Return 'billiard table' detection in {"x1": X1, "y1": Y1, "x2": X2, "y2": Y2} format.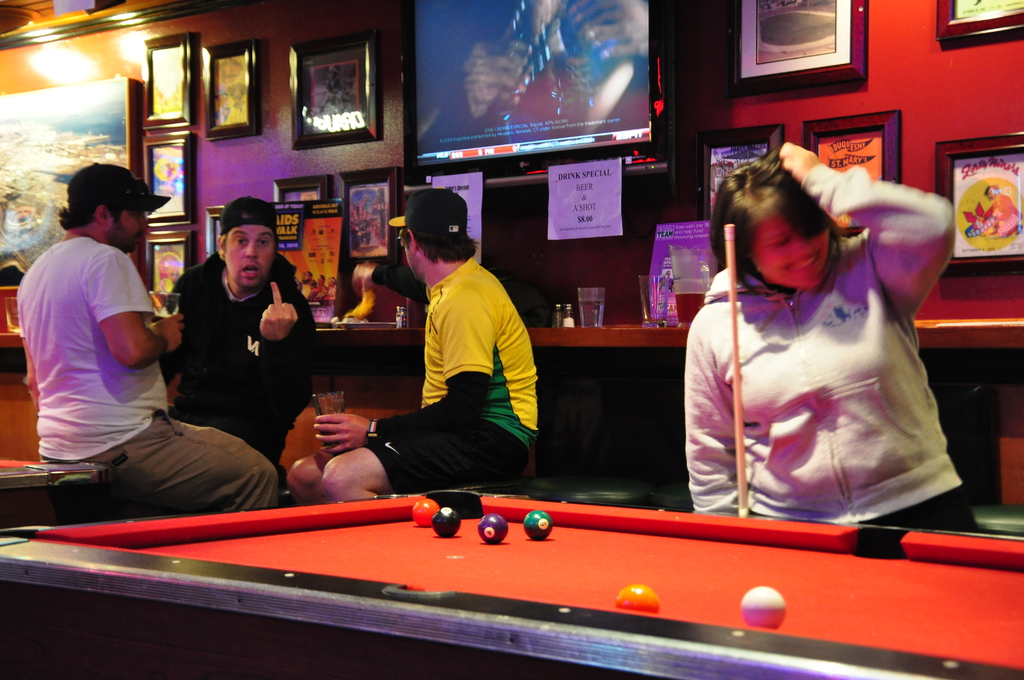
{"x1": 0, "y1": 457, "x2": 108, "y2": 523}.
